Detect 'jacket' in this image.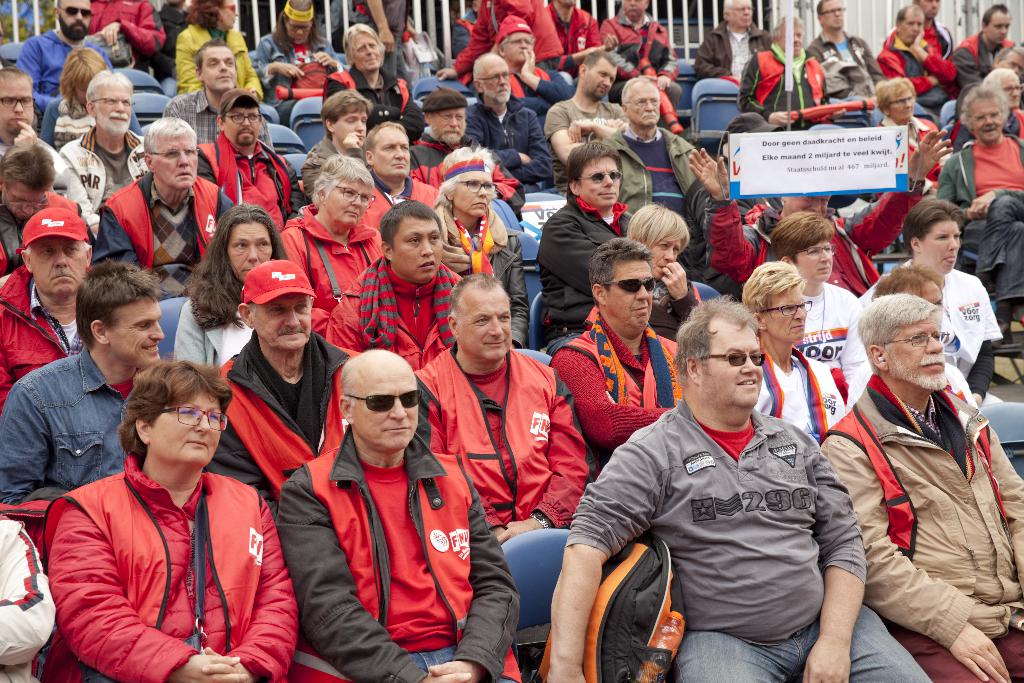
Detection: {"x1": 735, "y1": 45, "x2": 810, "y2": 124}.
